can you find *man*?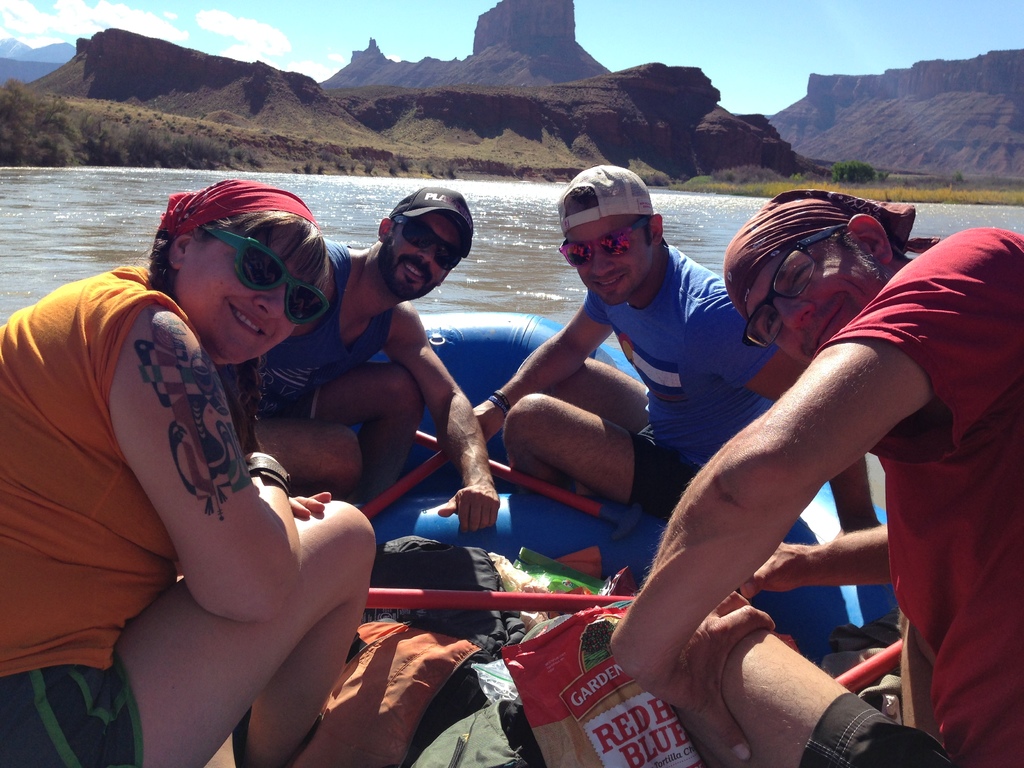
Yes, bounding box: 262/185/474/500.
